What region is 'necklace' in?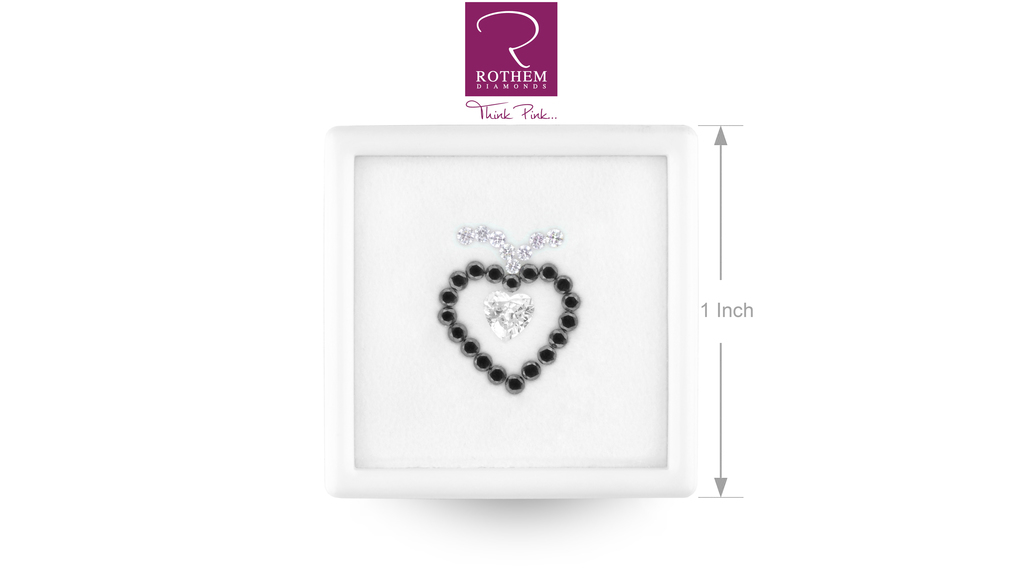
438, 228, 581, 390.
